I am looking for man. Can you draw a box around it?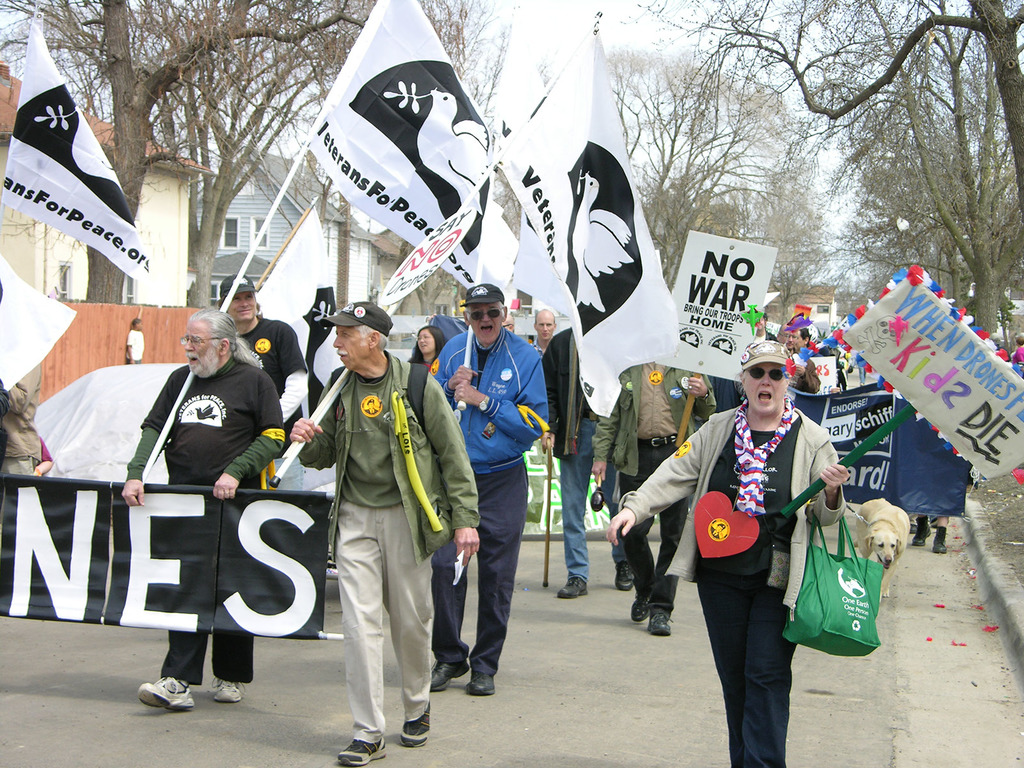
Sure, the bounding box is locate(525, 307, 561, 355).
